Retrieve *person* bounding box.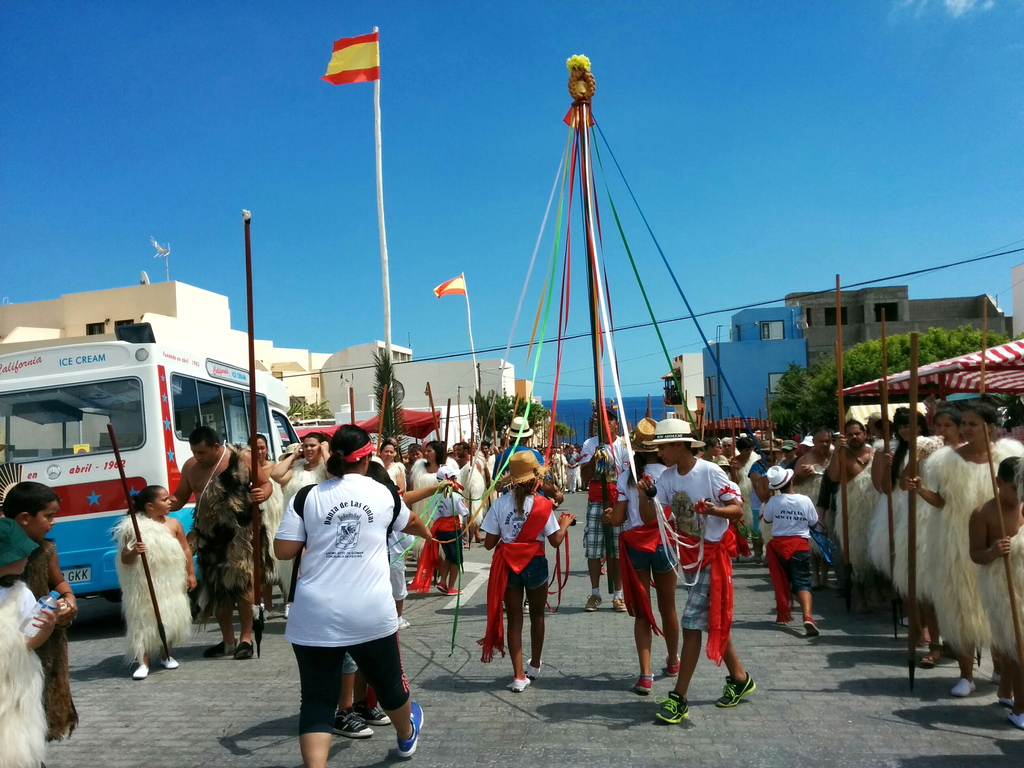
Bounding box: [824,419,874,609].
